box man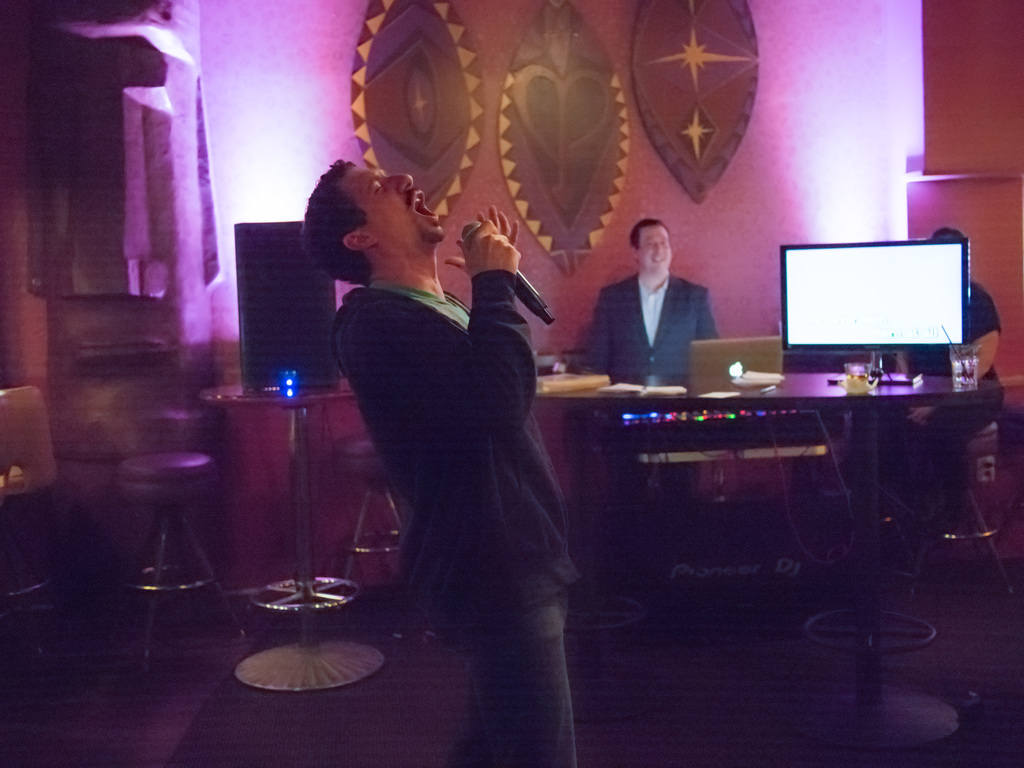
Rect(583, 220, 723, 491)
